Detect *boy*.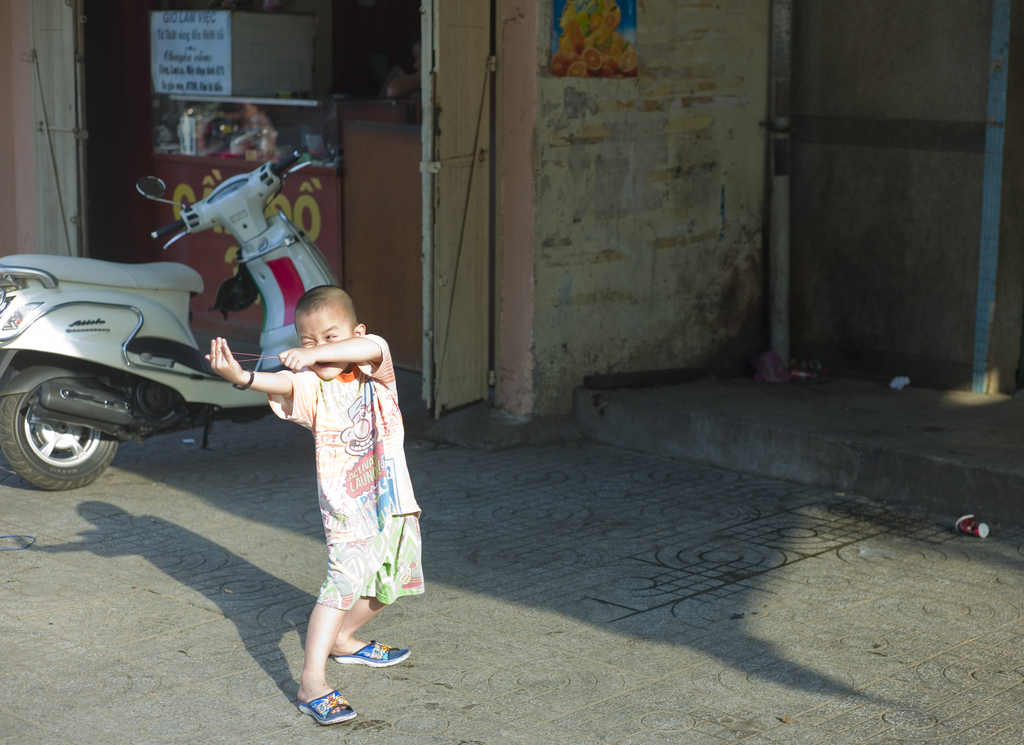
Detected at <box>203,284,426,725</box>.
